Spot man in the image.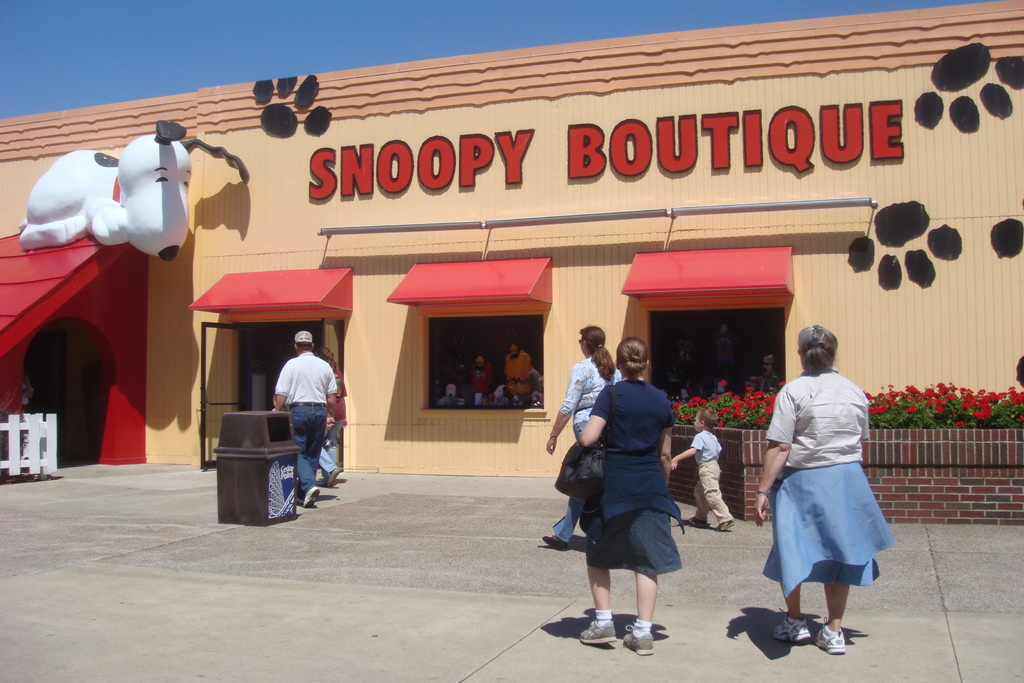
man found at <region>458, 349, 497, 411</region>.
